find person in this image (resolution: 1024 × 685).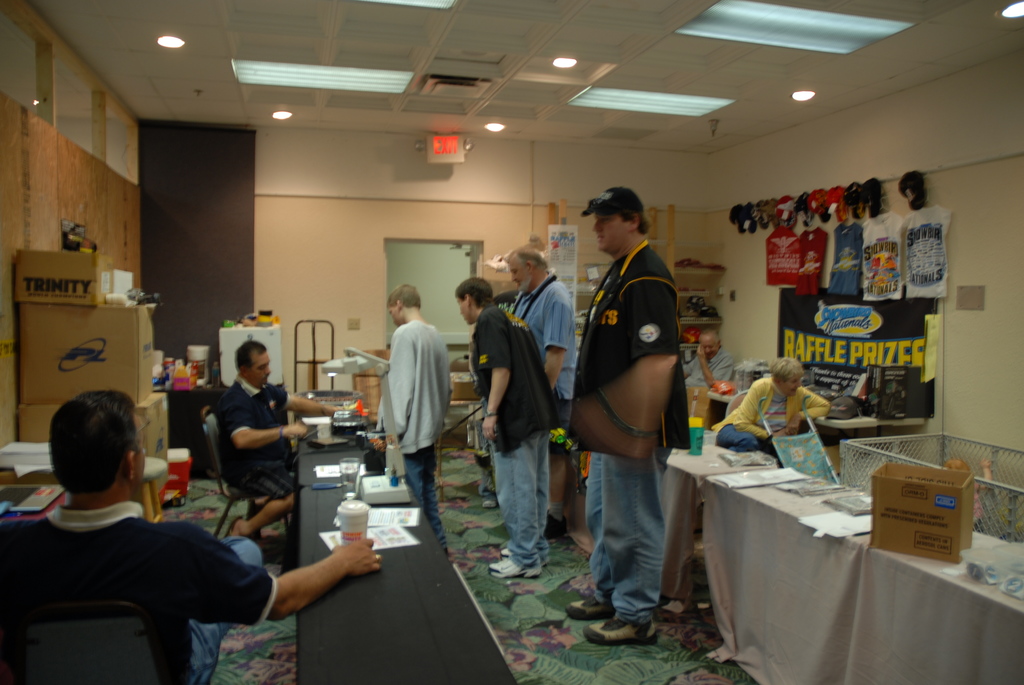
(left=219, top=336, right=354, bottom=538).
